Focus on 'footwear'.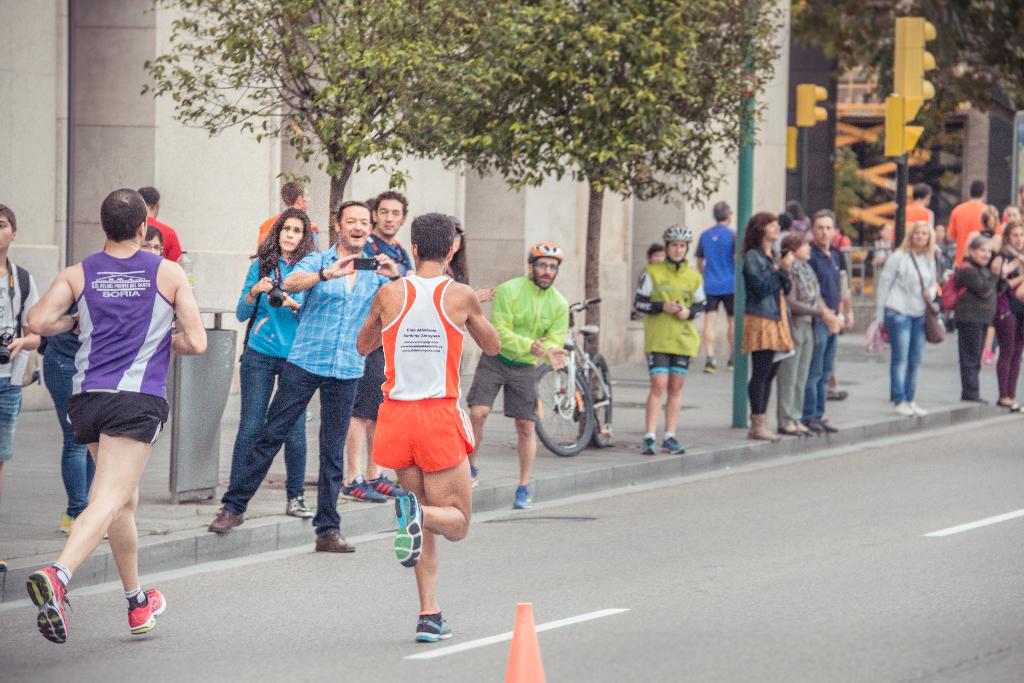
Focused at bbox=[60, 509, 74, 533].
